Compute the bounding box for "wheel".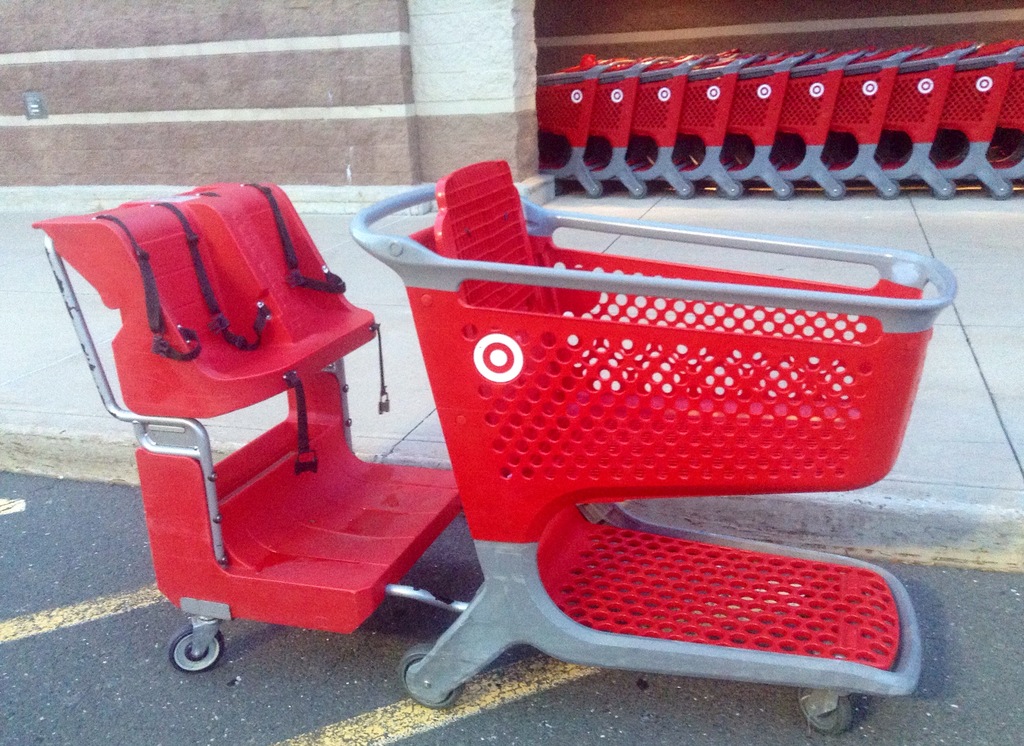
[left=990, top=175, right=1014, bottom=198].
